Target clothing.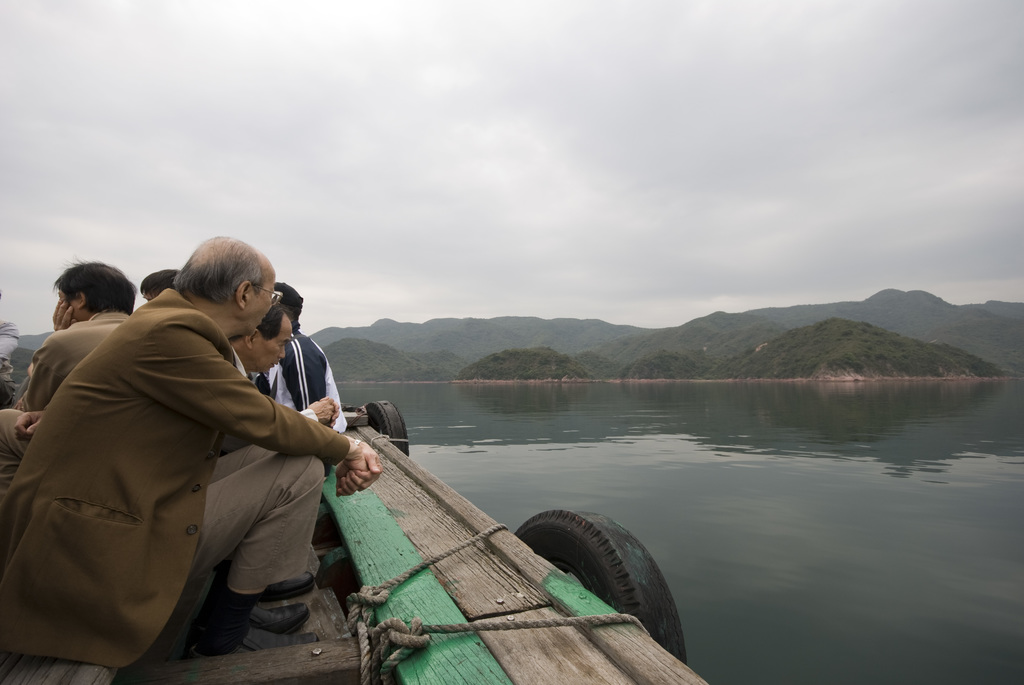
Target region: <bbox>255, 331, 347, 448</bbox>.
